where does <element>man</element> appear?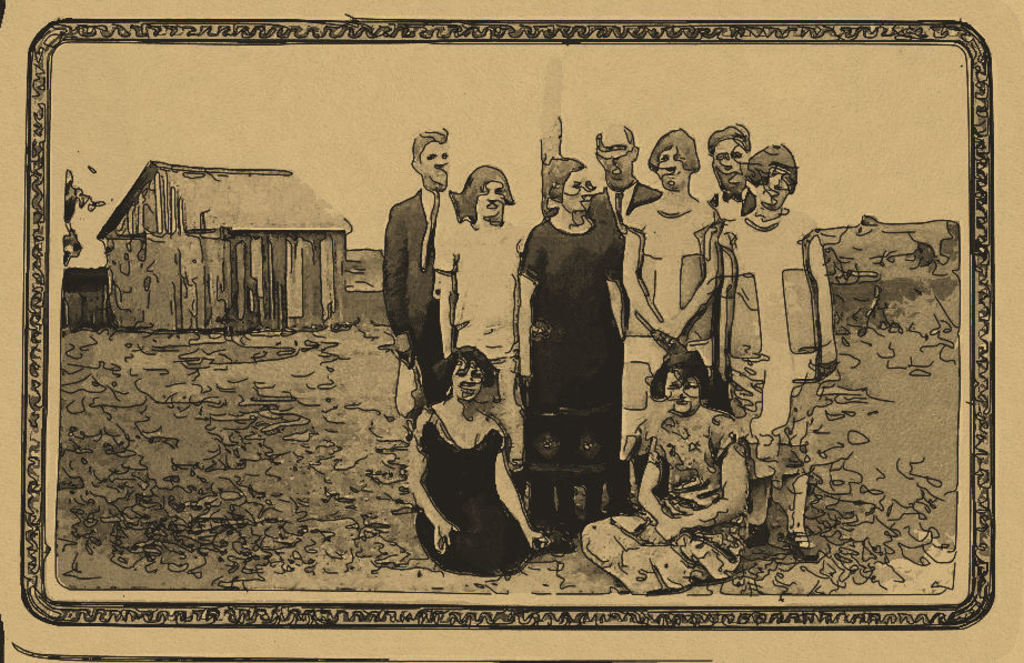
Appears at pyautogui.locateOnScreen(377, 132, 461, 416).
